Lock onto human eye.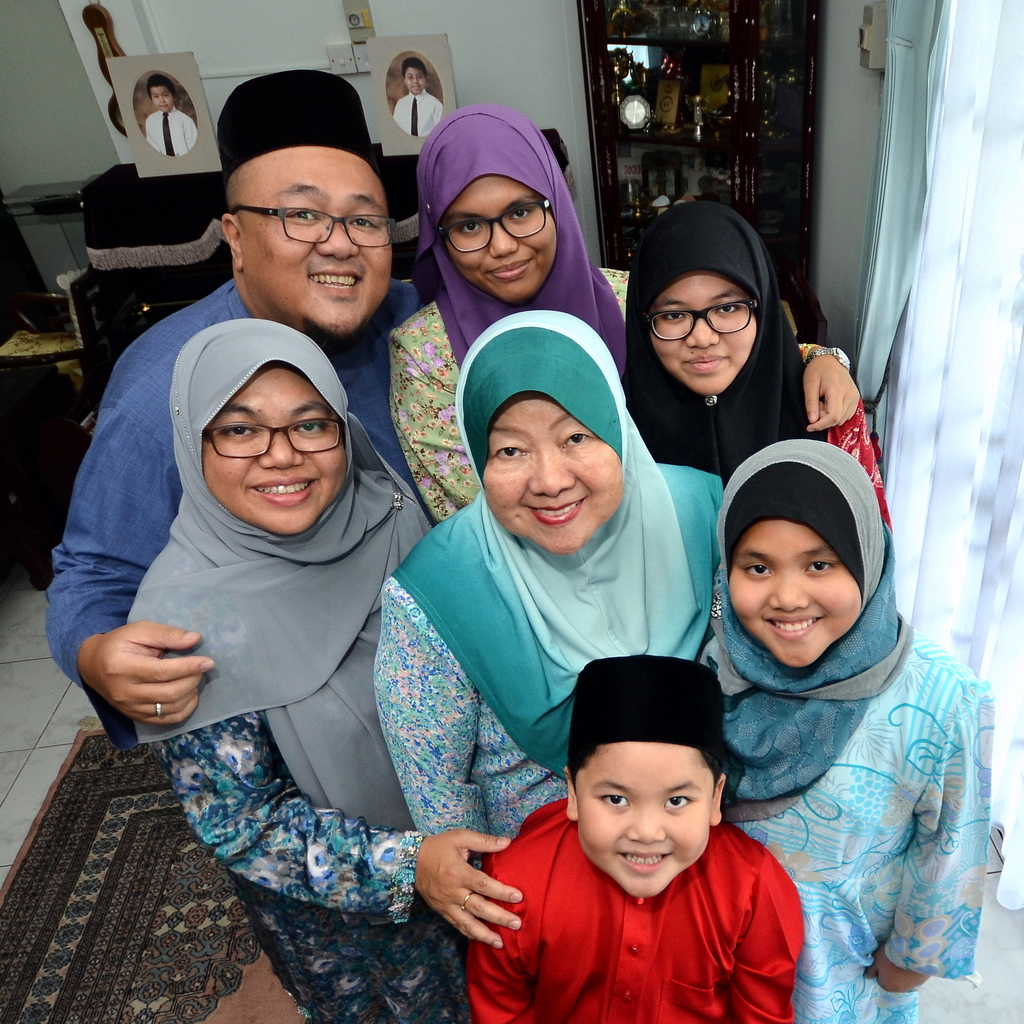
Locked: 743/561/774/582.
